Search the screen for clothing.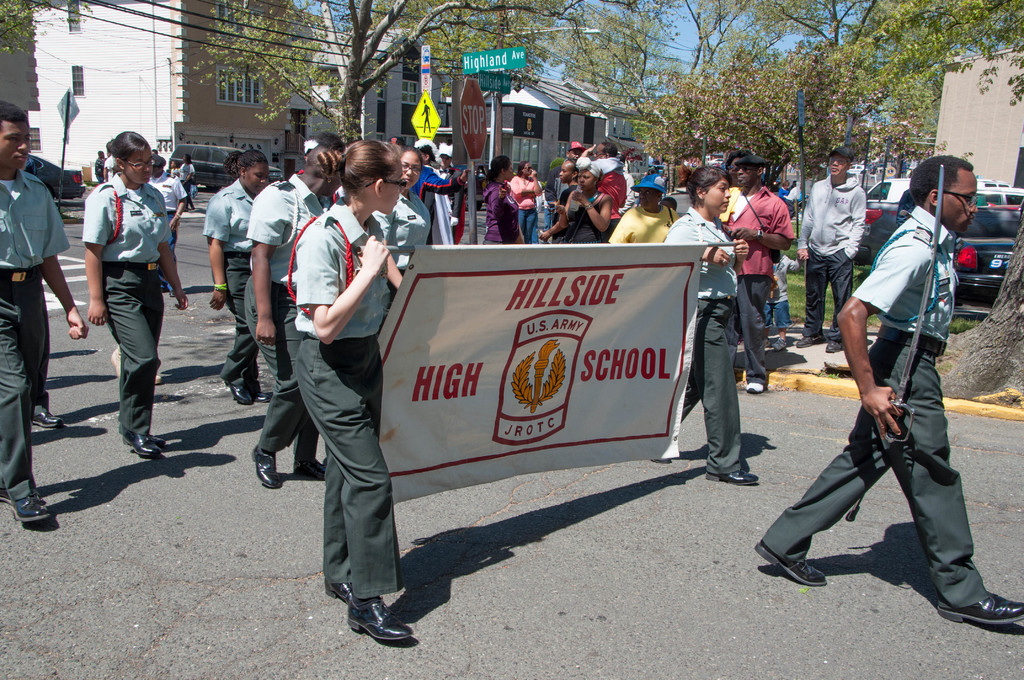
Found at left=714, top=174, right=813, bottom=340.
